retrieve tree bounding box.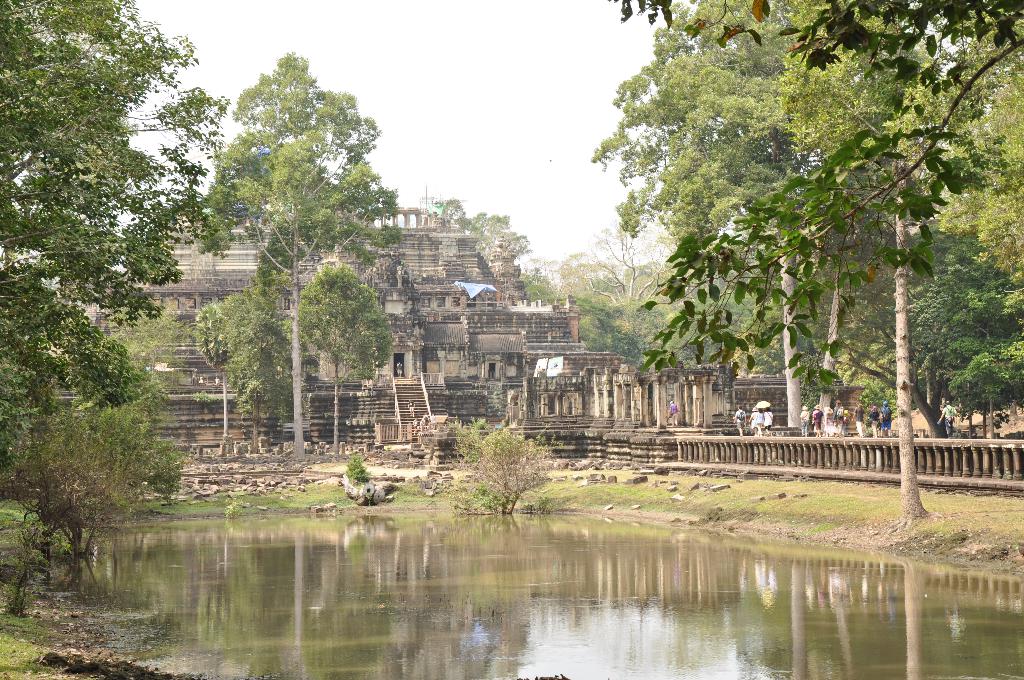
Bounding box: l=604, t=0, r=1023, b=526.
